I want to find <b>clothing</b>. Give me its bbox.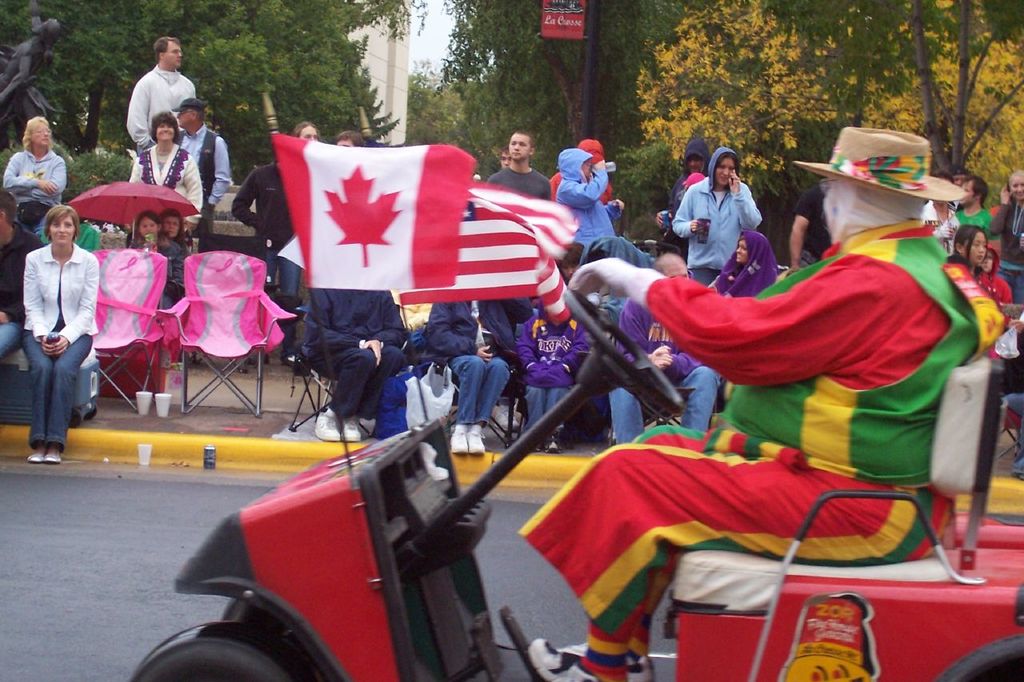
box=[126, 66, 193, 133].
